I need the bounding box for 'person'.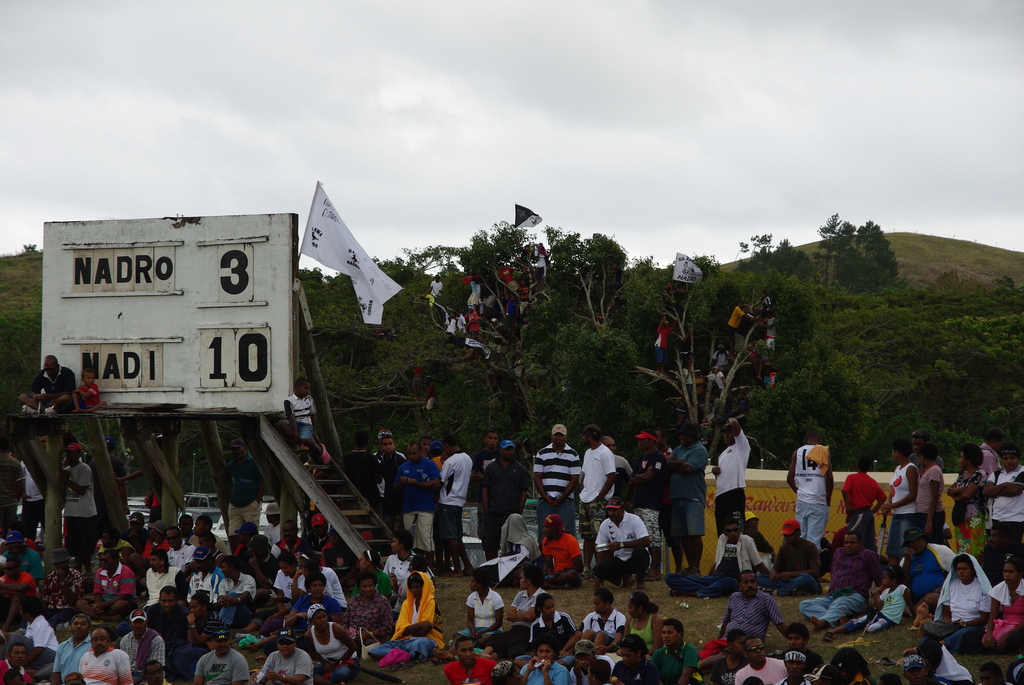
Here it is: {"x1": 74, "y1": 548, "x2": 137, "y2": 629}.
